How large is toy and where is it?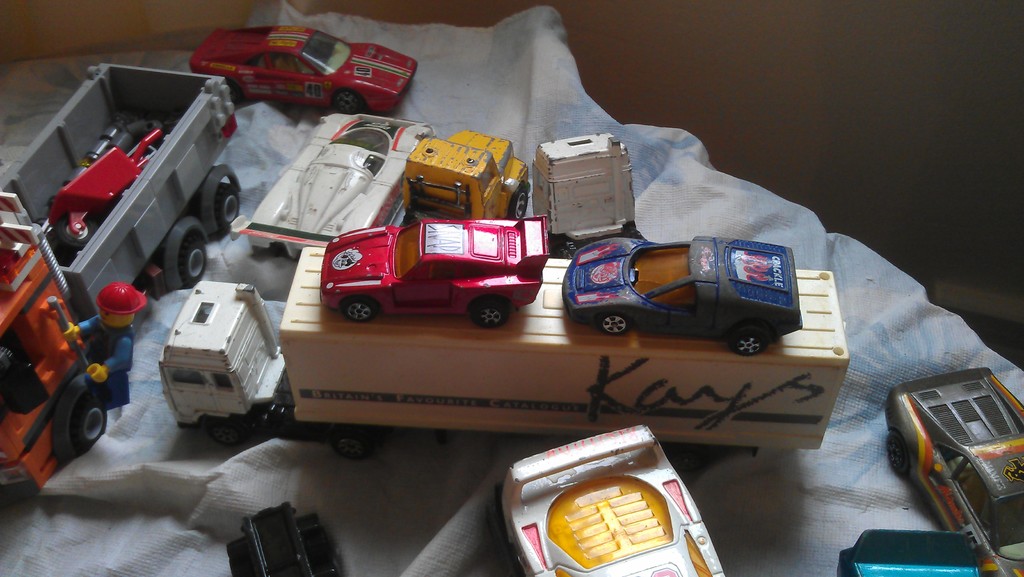
Bounding box: locate(839, 530, 996, 576).
